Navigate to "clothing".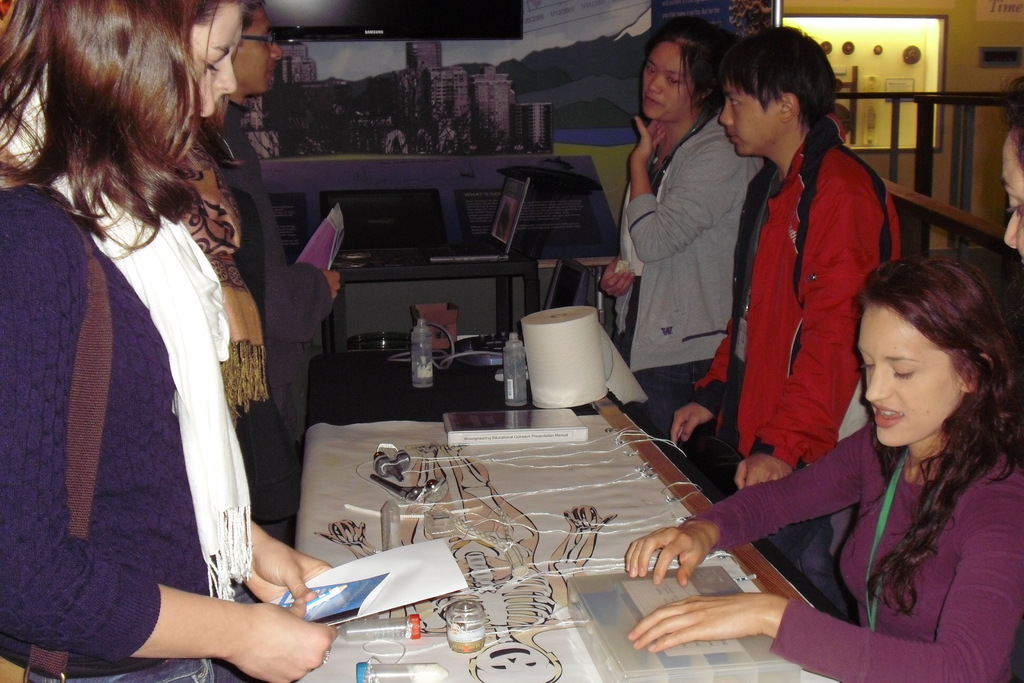
Navigation target: BBox(611, 152, 712, 444).
